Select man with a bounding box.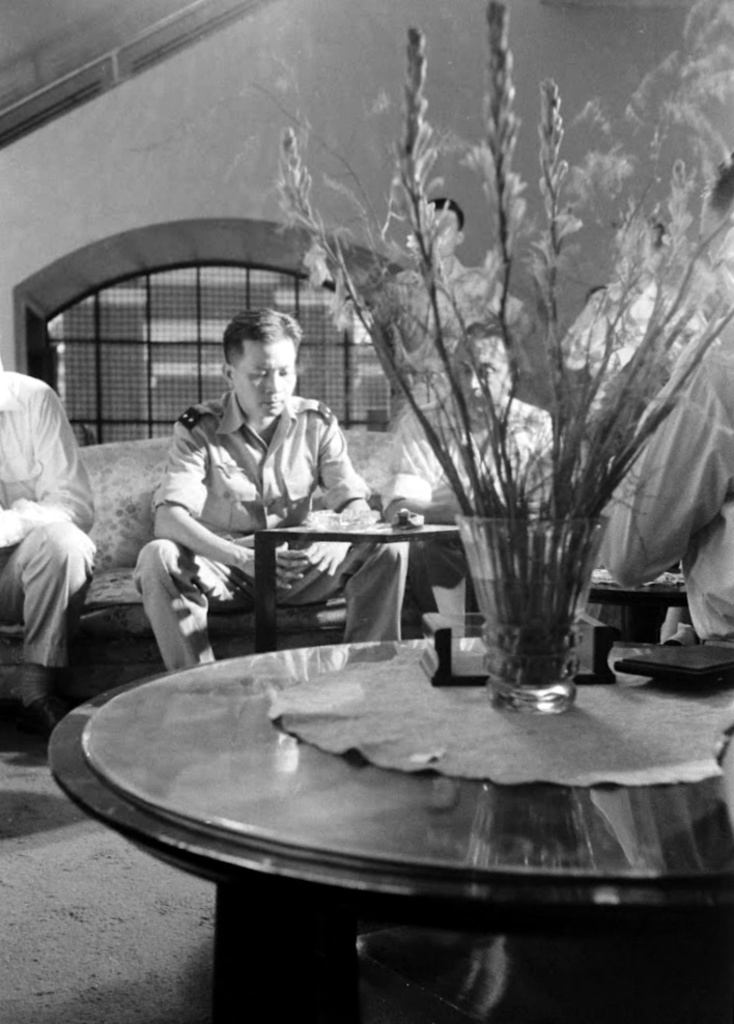
rect(141, 338, 424, 671).
